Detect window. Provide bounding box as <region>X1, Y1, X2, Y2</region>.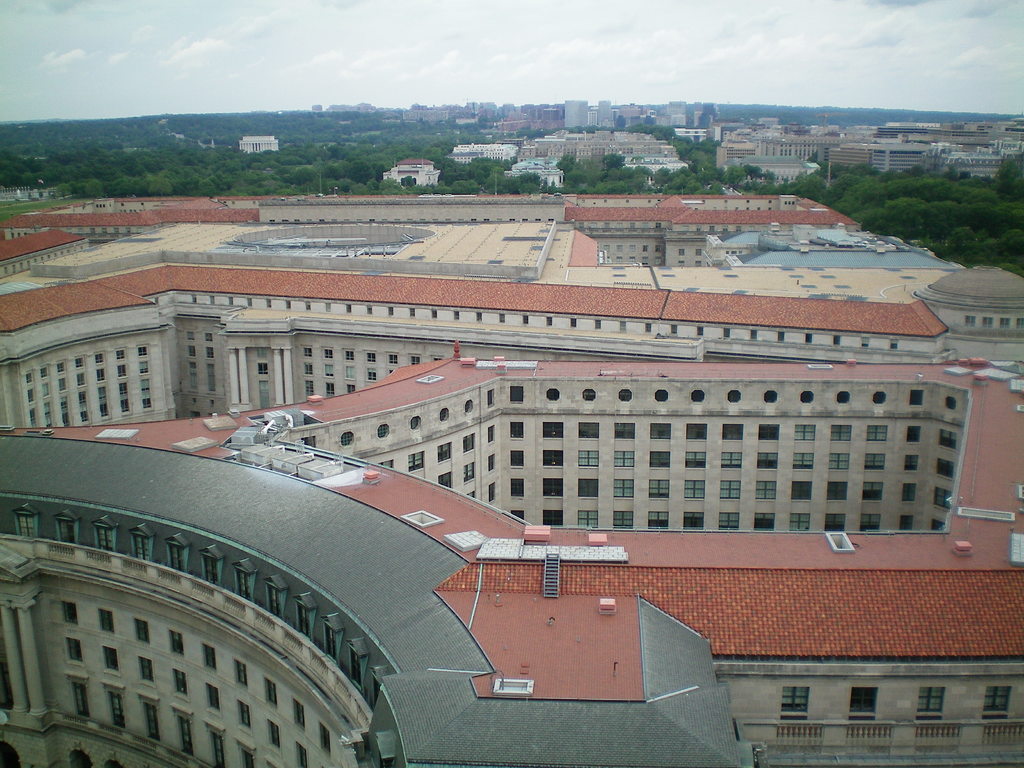
<region>652, 451, 668, 467</region>.
